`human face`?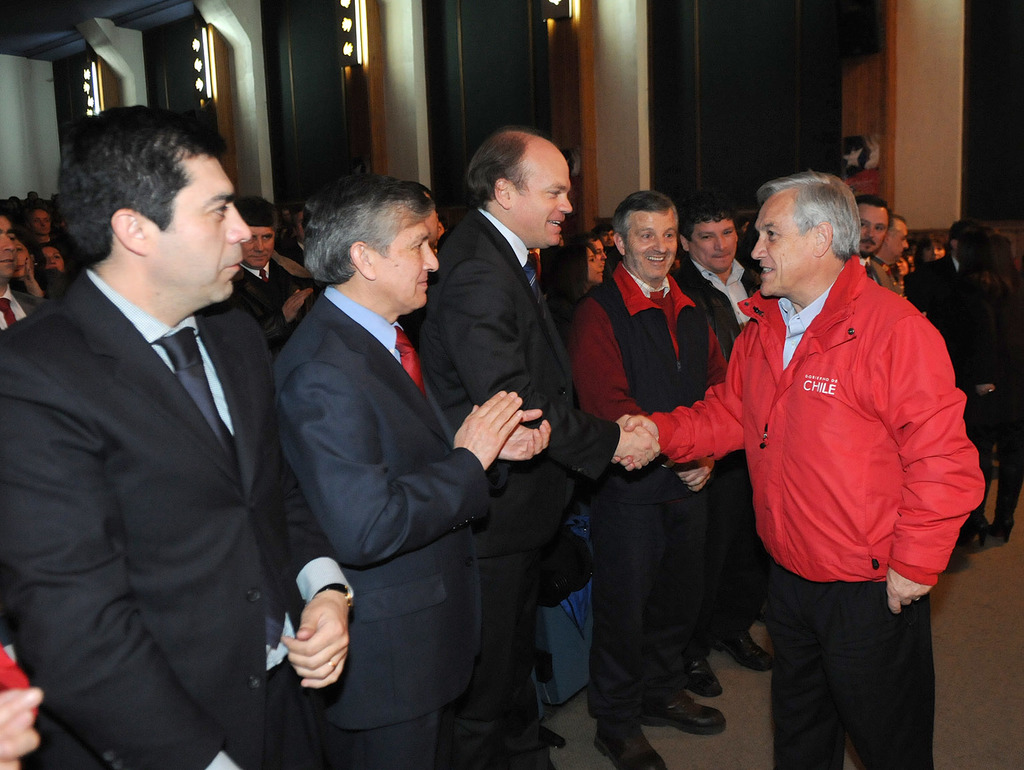
514/145/574/251
